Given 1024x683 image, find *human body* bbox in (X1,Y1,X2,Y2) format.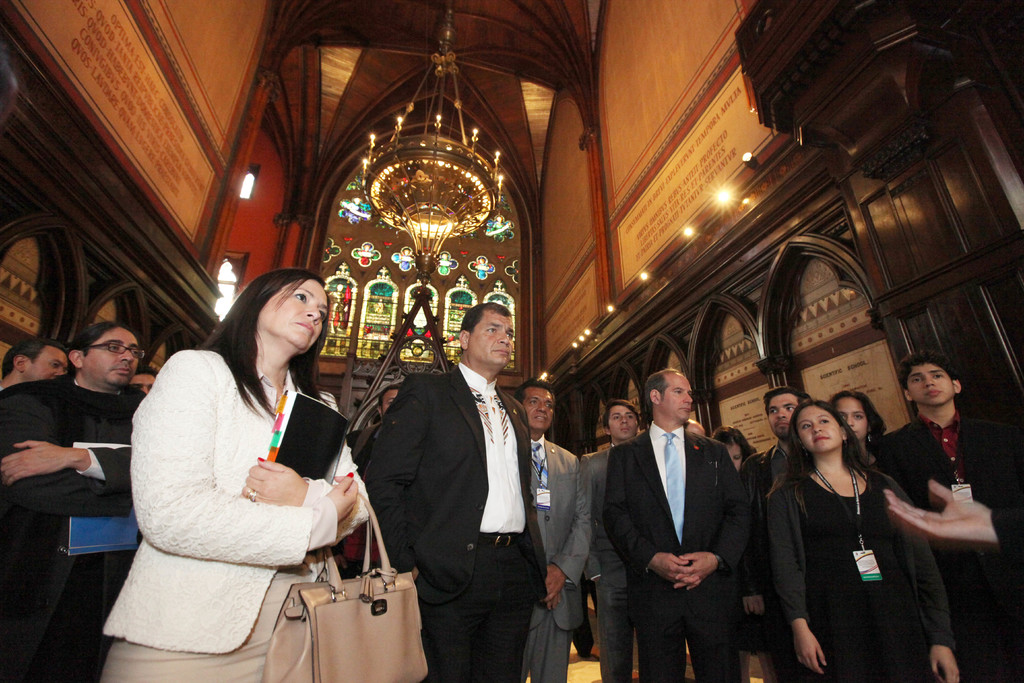
(364,362,550,682).
